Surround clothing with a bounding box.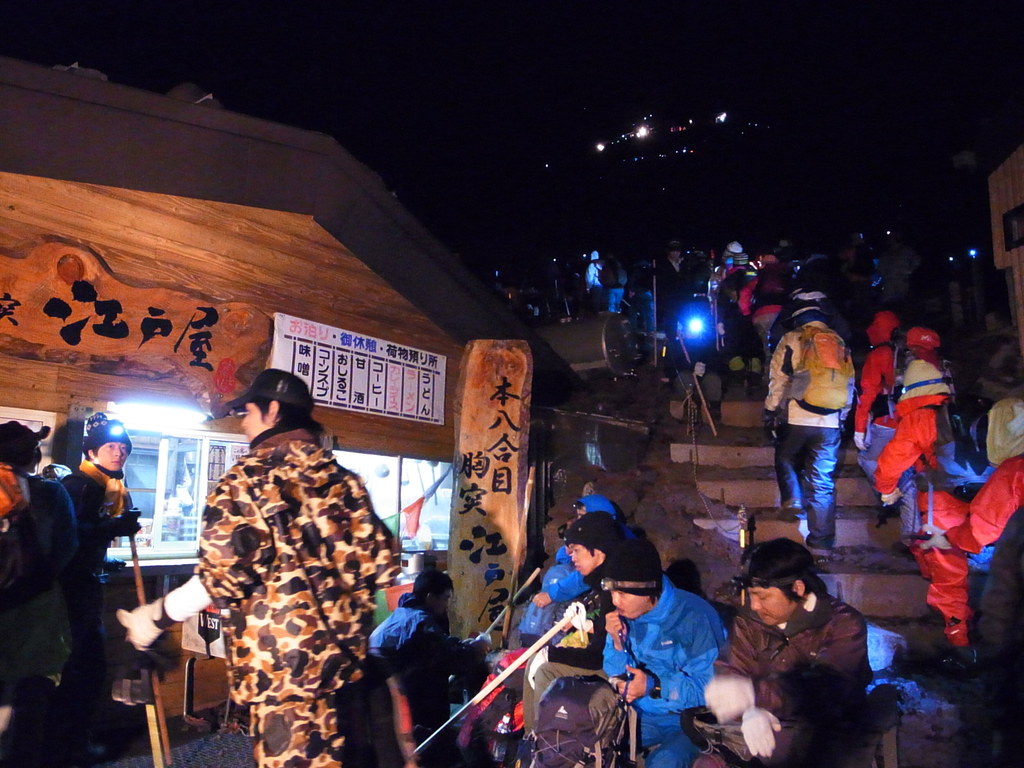
[left=366, top=589, right=489, bottom=767].
